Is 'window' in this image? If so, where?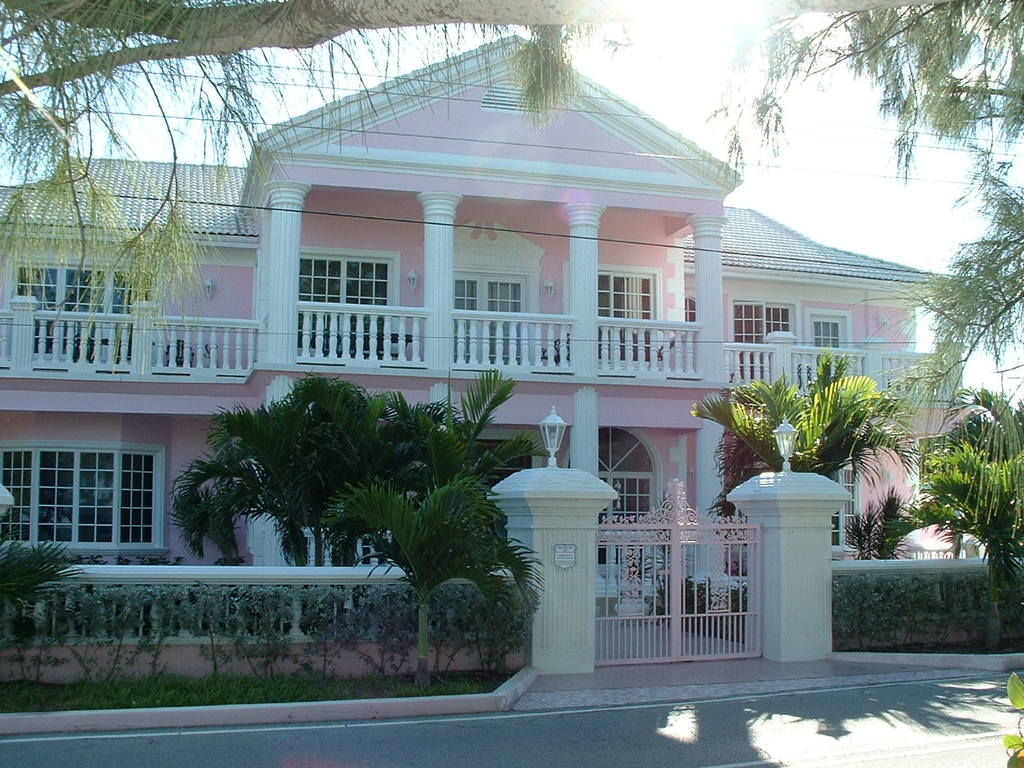
Yes, at 289 246 397 378.
